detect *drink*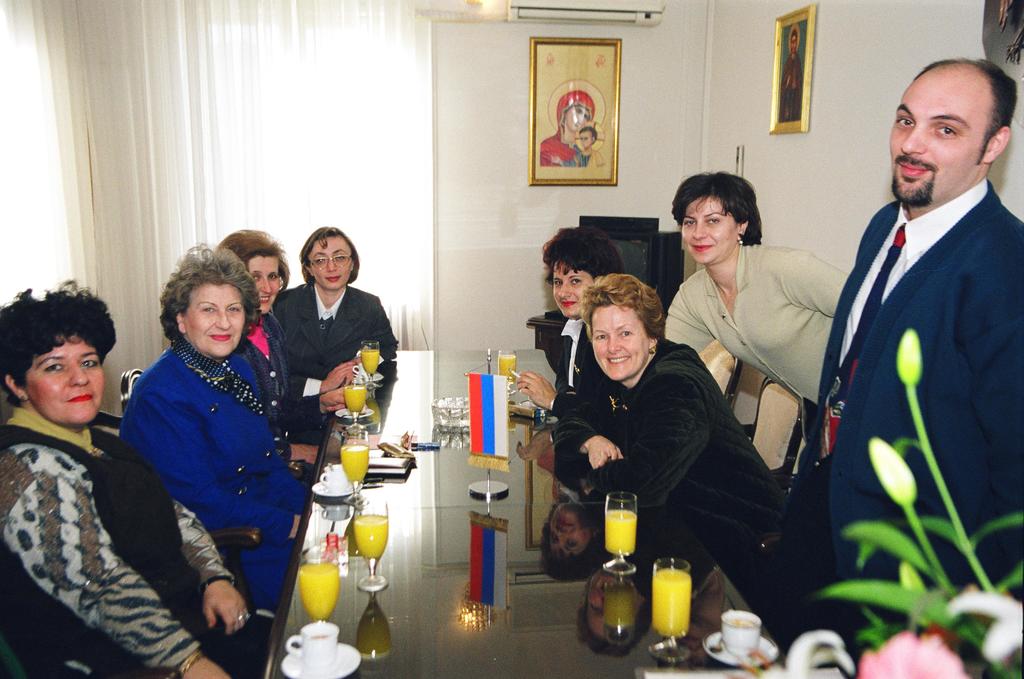
bbox=[344, 385, 366, 413]
